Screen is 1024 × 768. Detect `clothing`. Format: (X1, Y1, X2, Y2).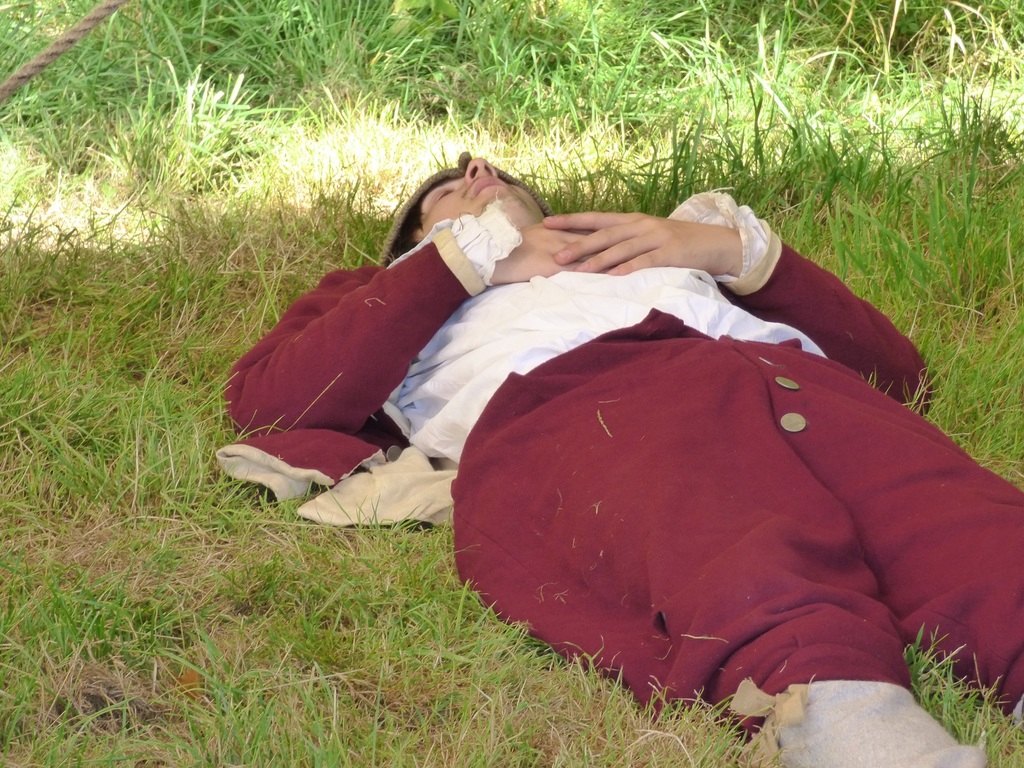
(364, 177, 1005, 721).
